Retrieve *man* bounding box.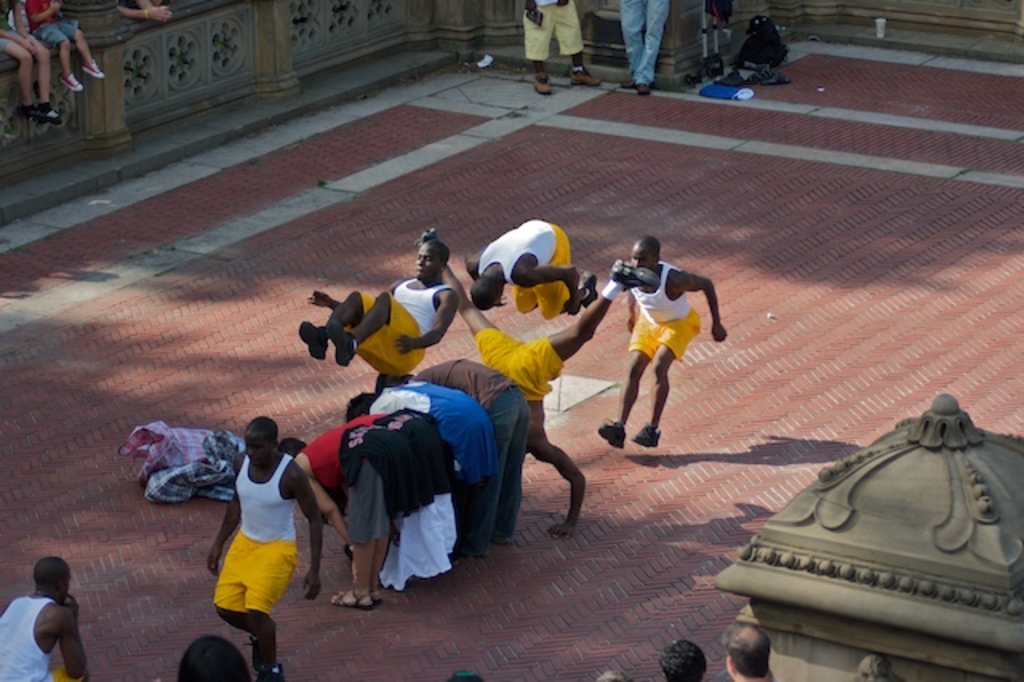
Bounding box: (x1=203, y1=405, x2=326, y2=680).
